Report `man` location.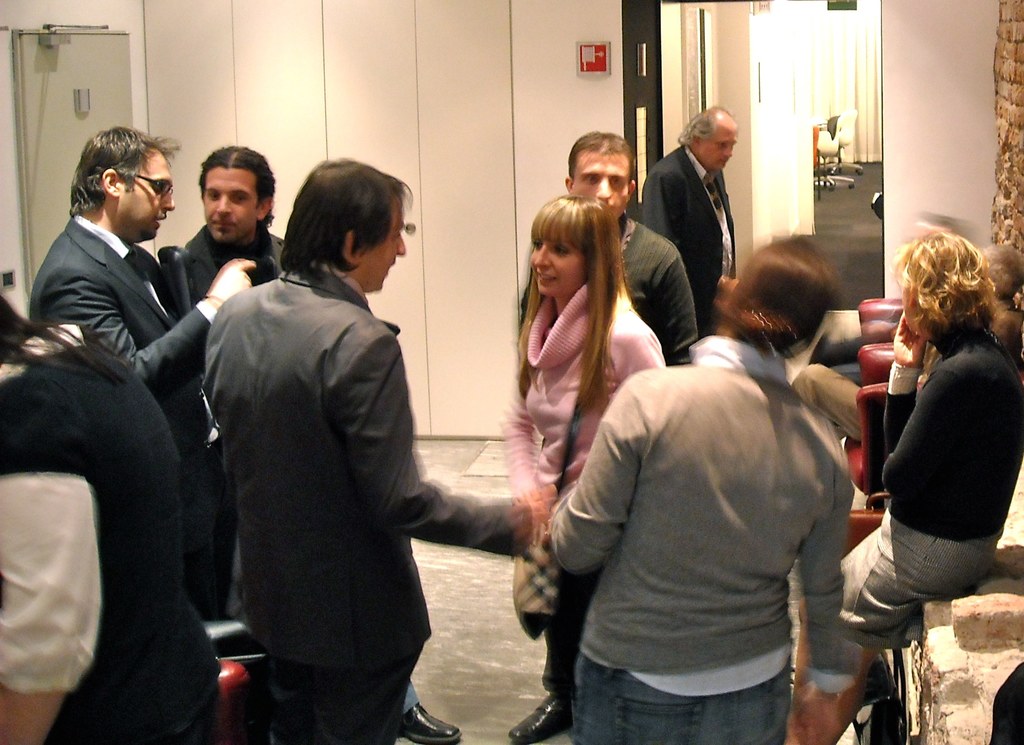
Report: Rect(172, 171, 472, 740).
